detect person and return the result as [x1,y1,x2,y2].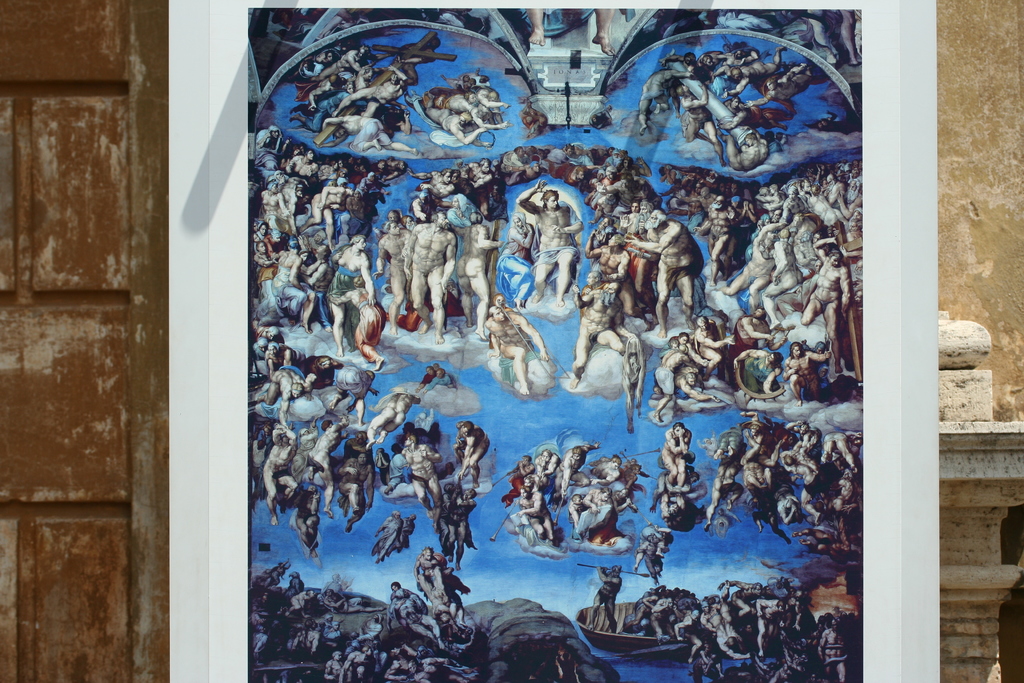
[318,115,416,160].
